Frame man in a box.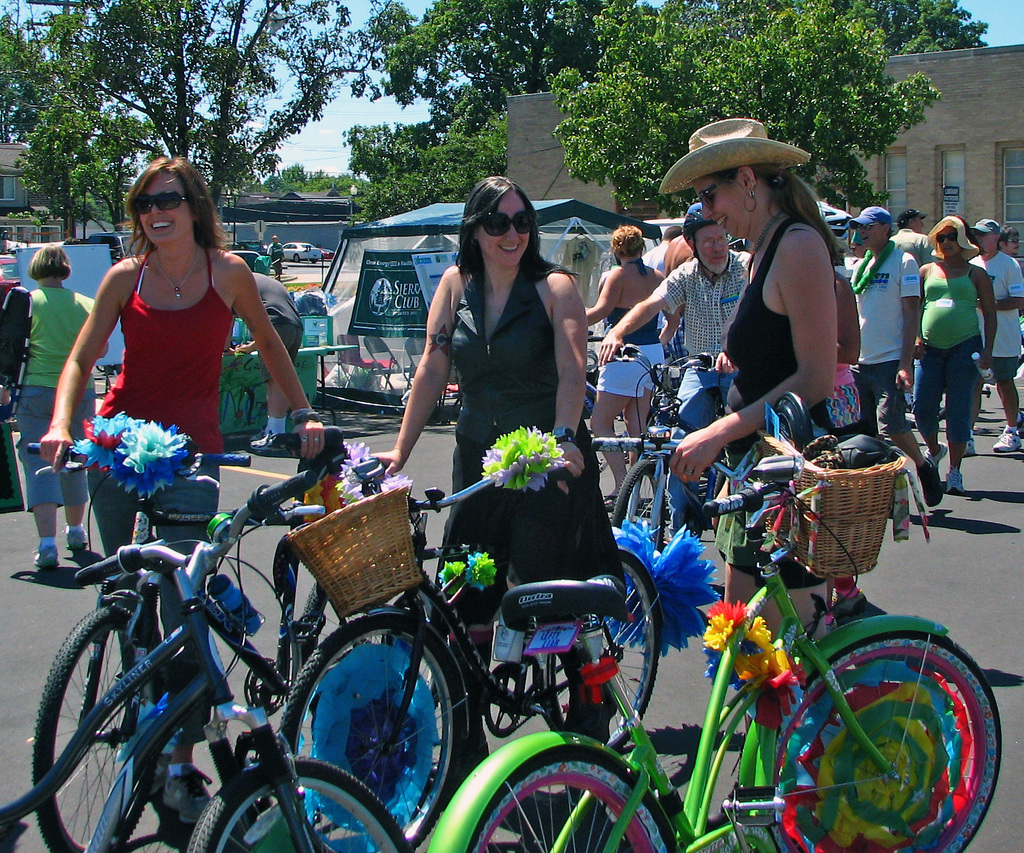
rect(1000, 226, 1022, 265).
